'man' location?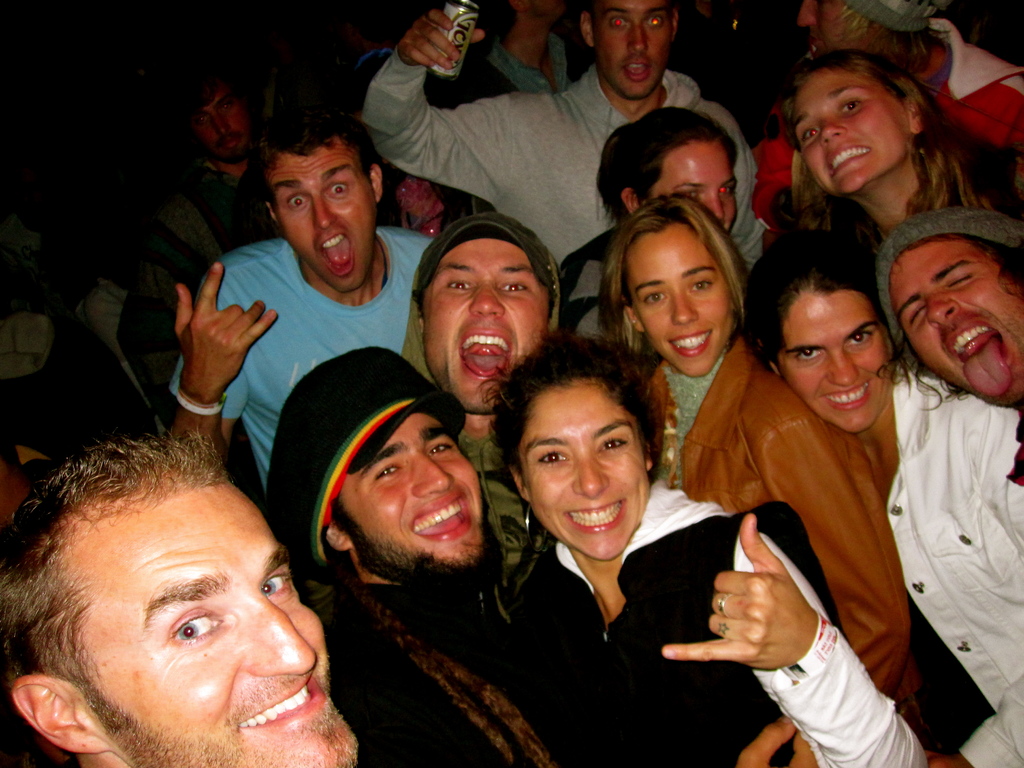
x1=397 y1=212 x2=557 y2=487
